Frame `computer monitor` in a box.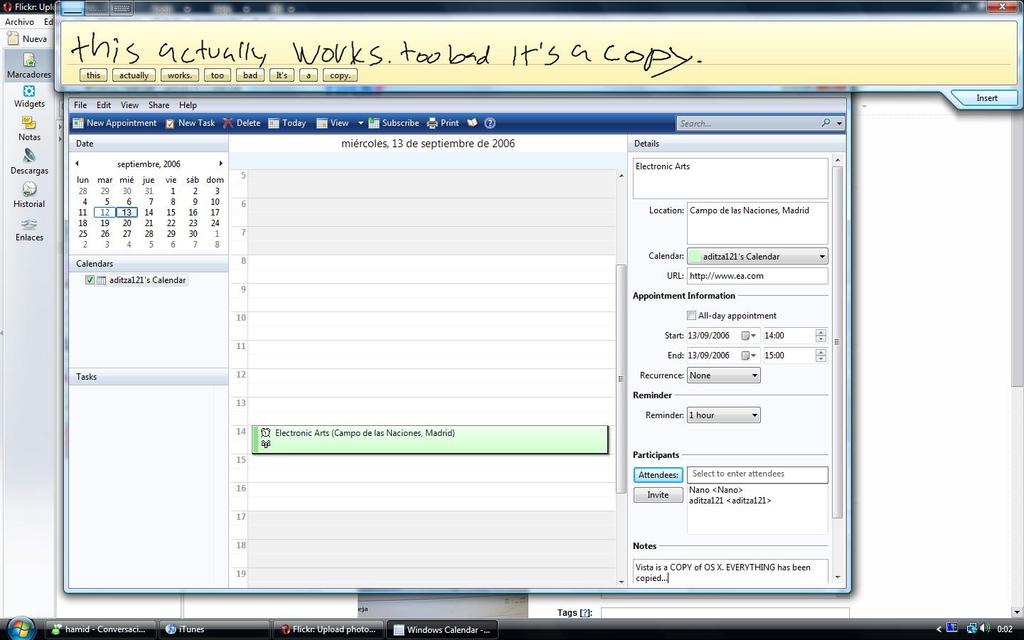
l=0, t=0, r=1022, b=639.
